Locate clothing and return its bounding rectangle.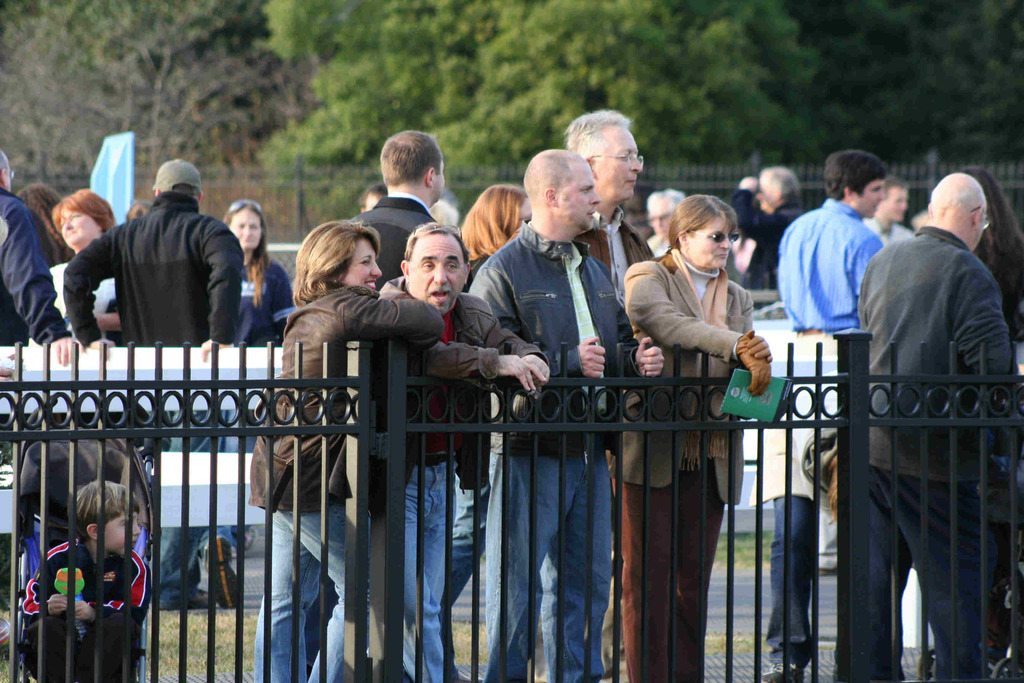
bbox=[359, 292, 554, 682].
